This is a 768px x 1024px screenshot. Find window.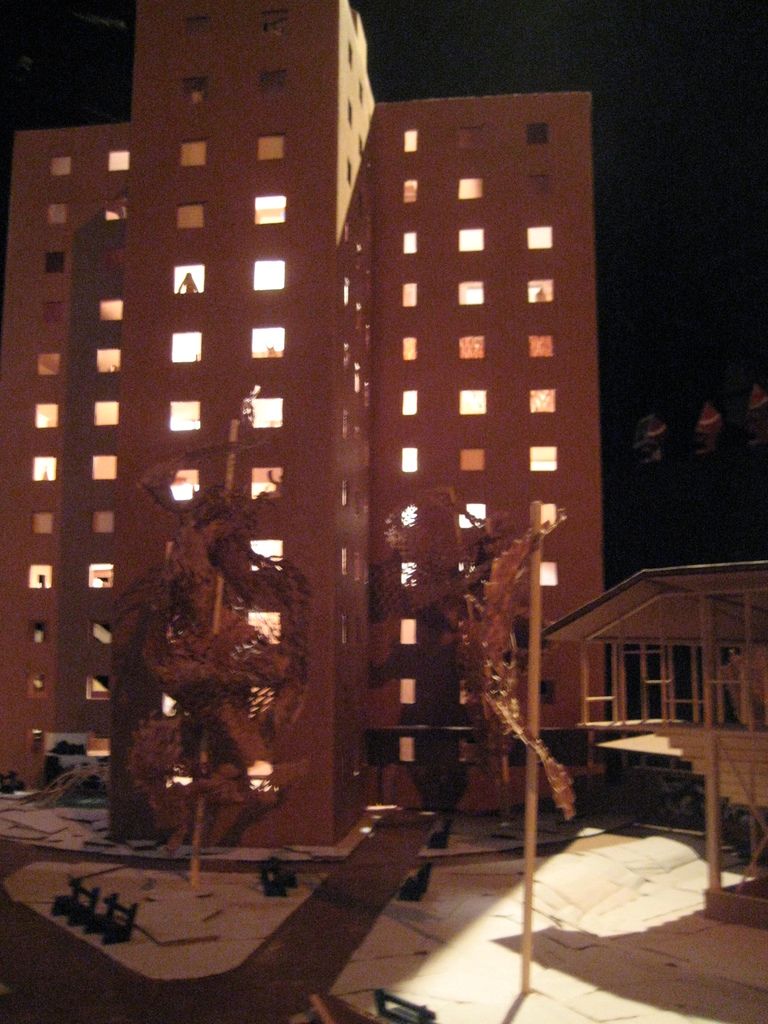
Bounding box: <region>249, 539, 285, 568</region>.
